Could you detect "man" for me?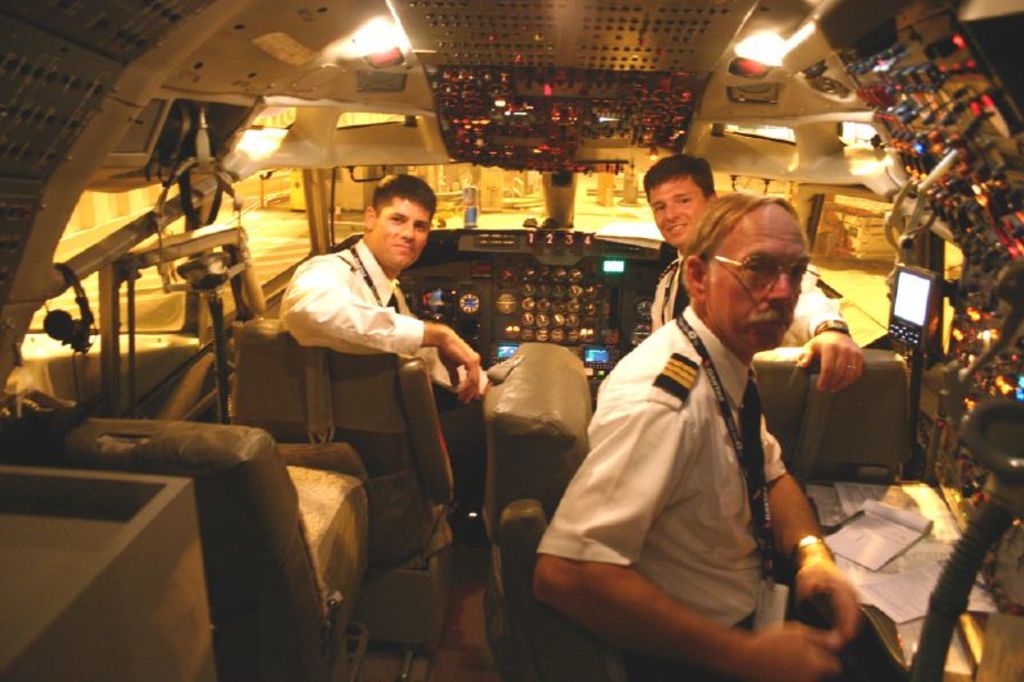
Detection result: detection(639, 154, 868, 394).
